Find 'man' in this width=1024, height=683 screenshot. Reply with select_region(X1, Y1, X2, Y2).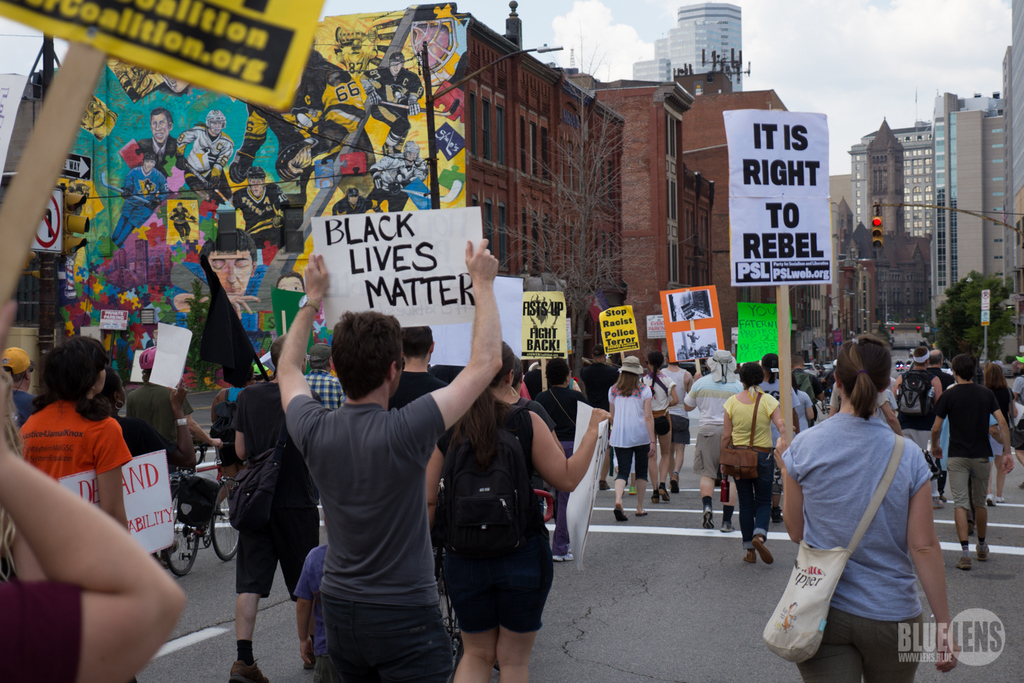
select_region(234, 167, 294, 256).
